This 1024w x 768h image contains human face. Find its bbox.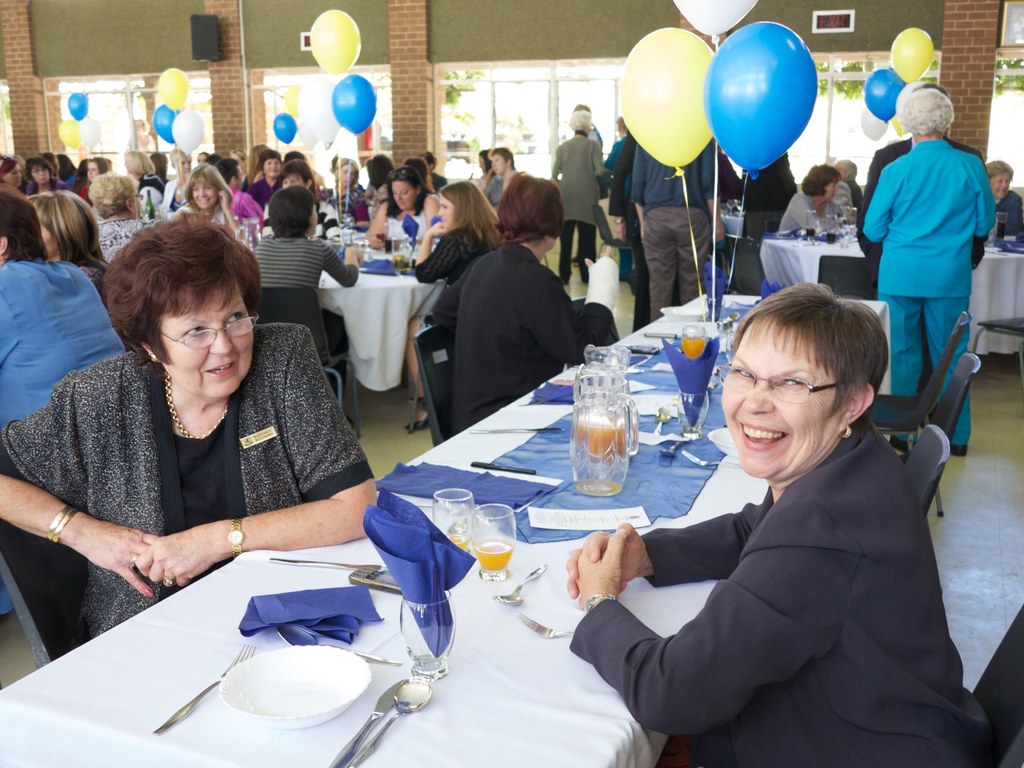
x1=829, y1=180, x2=837, y2=198.
